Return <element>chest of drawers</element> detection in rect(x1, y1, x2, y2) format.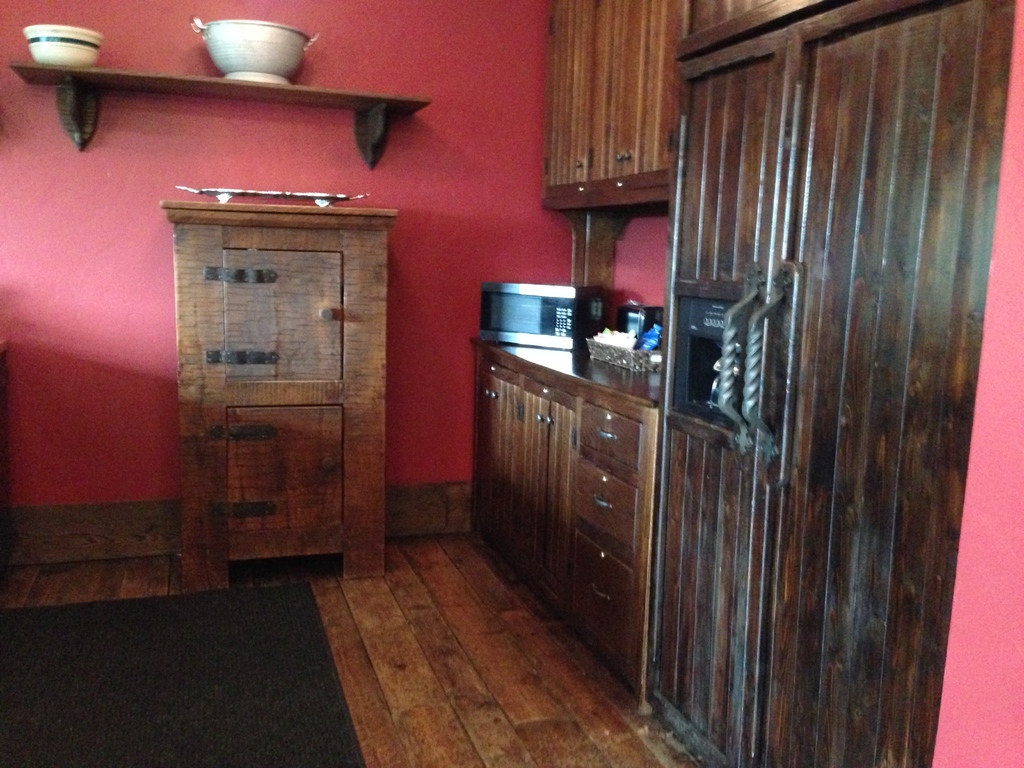
rect(472, 327, 664, 698).
